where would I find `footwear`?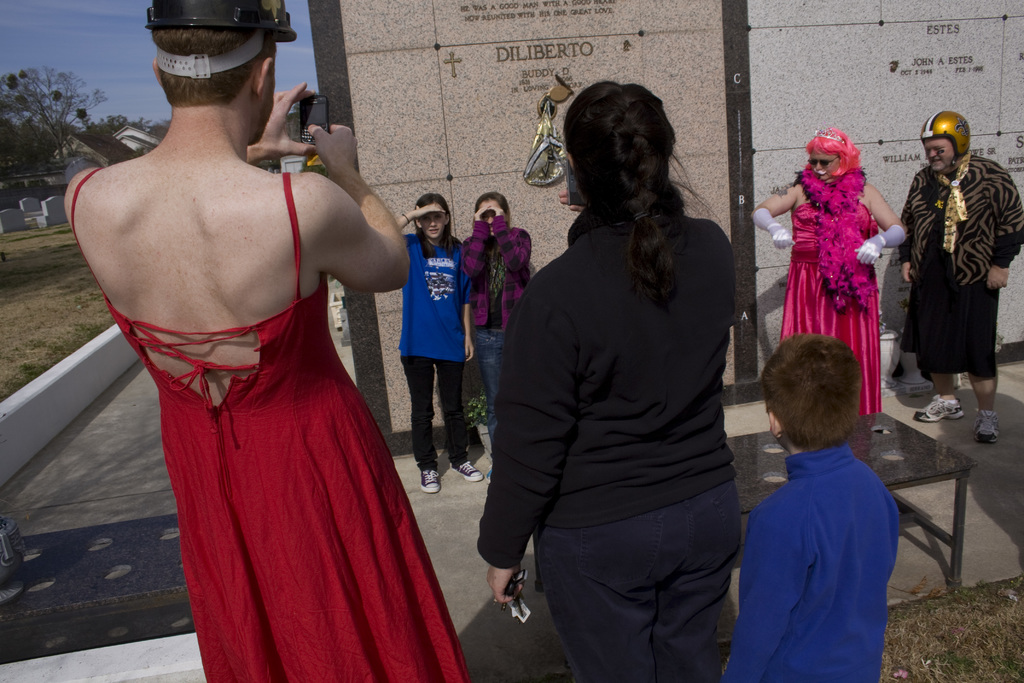
At [left=453, top=460, right=483, bottom=484].
